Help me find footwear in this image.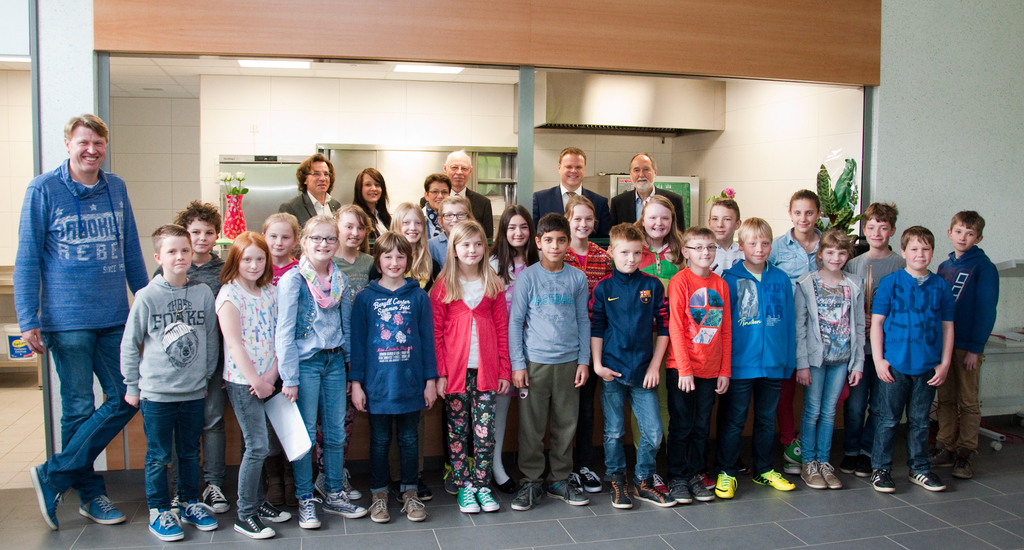
Found it: (left=693, top=464, right=714, bottom=493).
